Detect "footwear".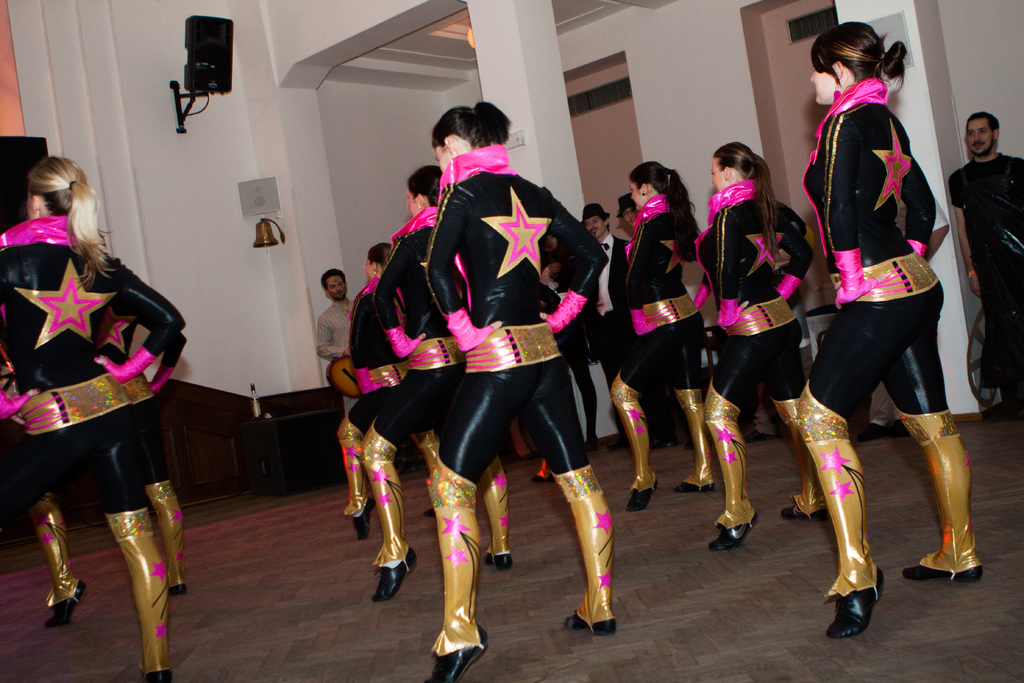
Detected at {"left": 425, "top": 509, "right": 435, "bottom": 518}.
